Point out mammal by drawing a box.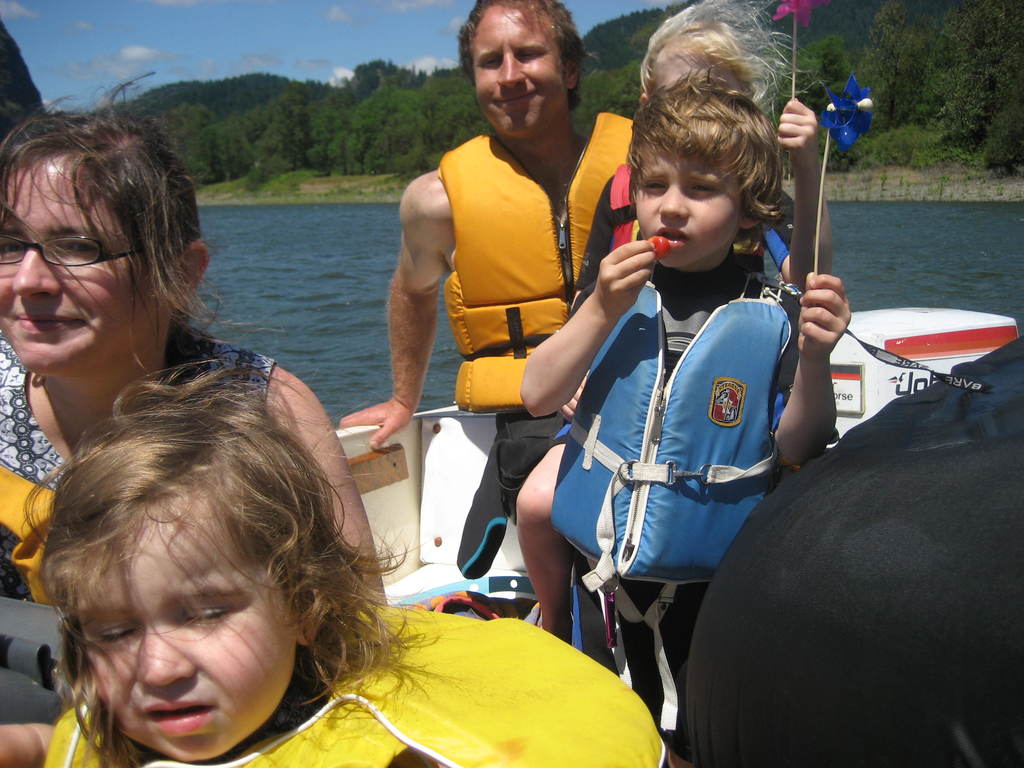
Rect(339, 0, 636, 451).
